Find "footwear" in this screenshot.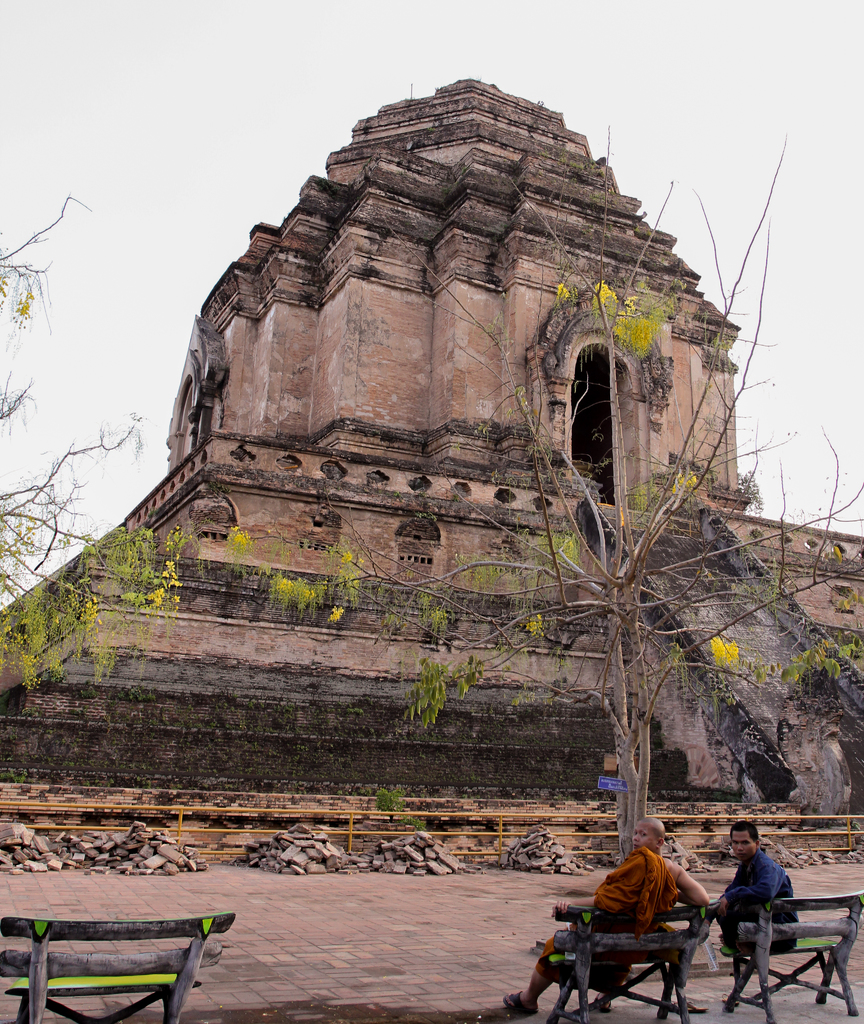
The bounding box for "footwear" is locate(577, 994, 614, 1013).
